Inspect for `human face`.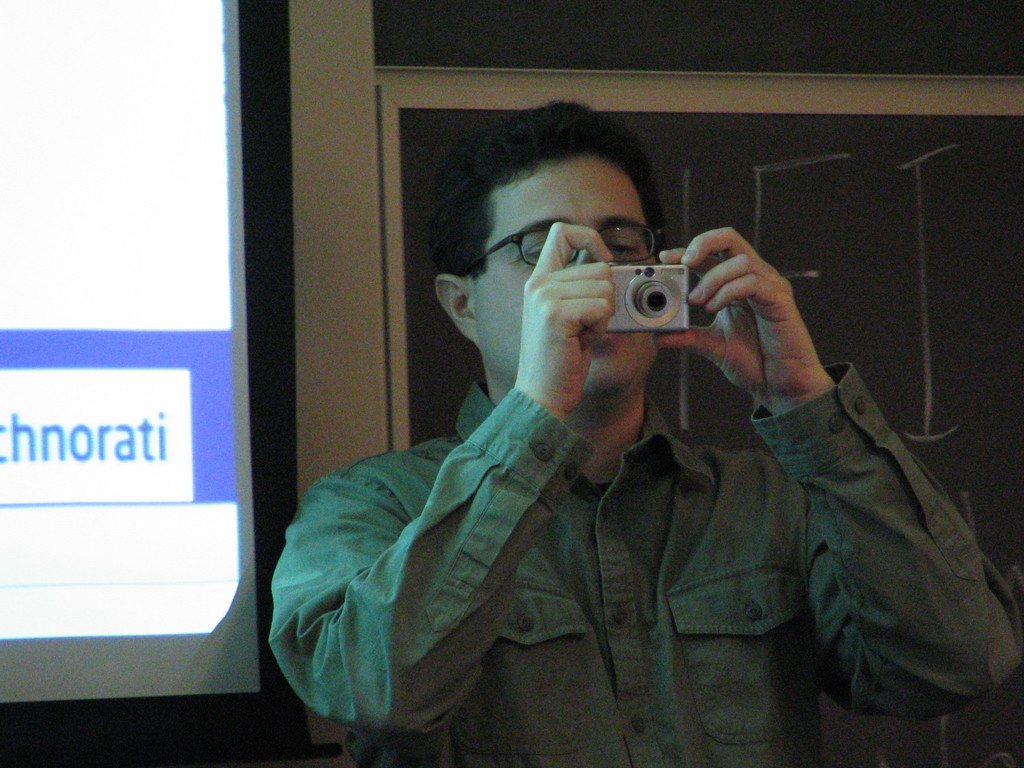
Inspection: <bbox>479, 152, 663, 415</bbox>.
